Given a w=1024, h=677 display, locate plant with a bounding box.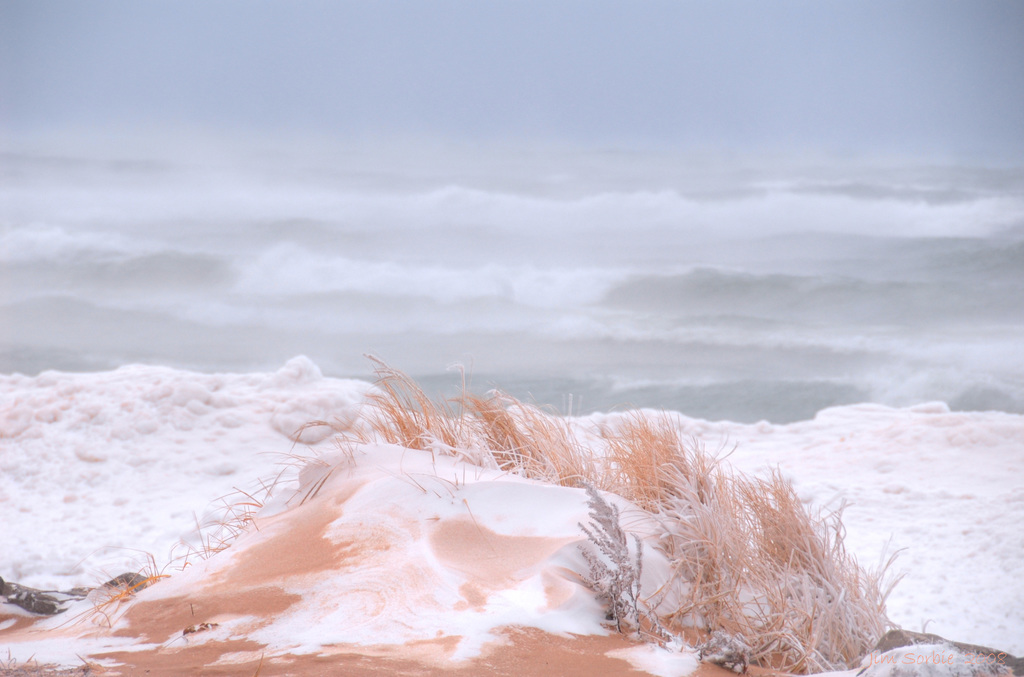
Located: {"left": 0, "top": 646, "right": 61, "bottom": 676}.
